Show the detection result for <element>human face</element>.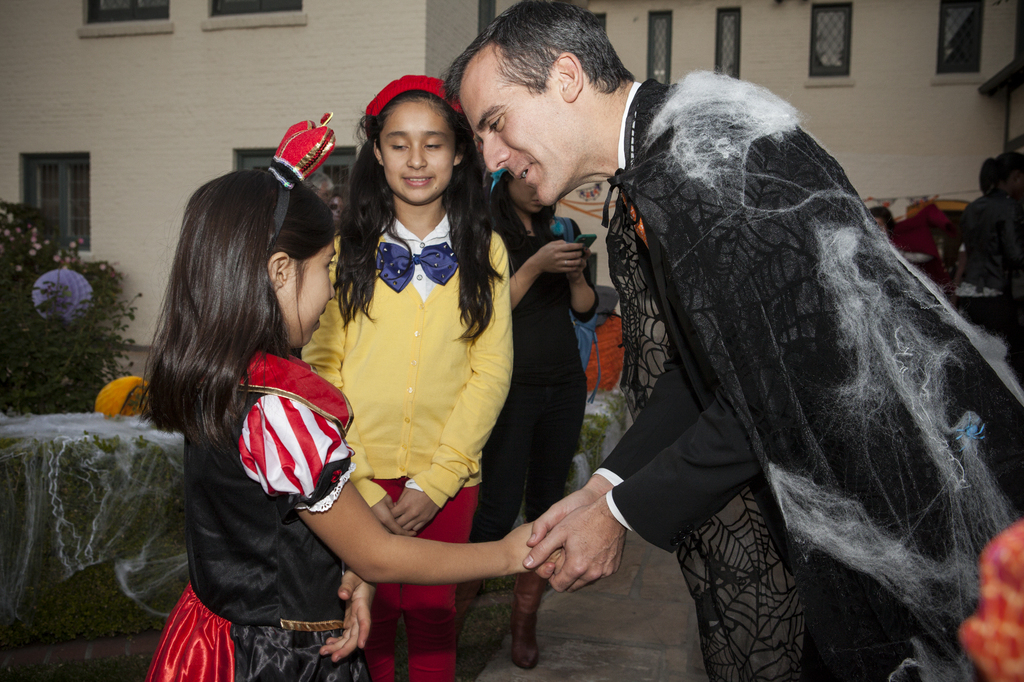
box=[479, 44, 572, 210].
